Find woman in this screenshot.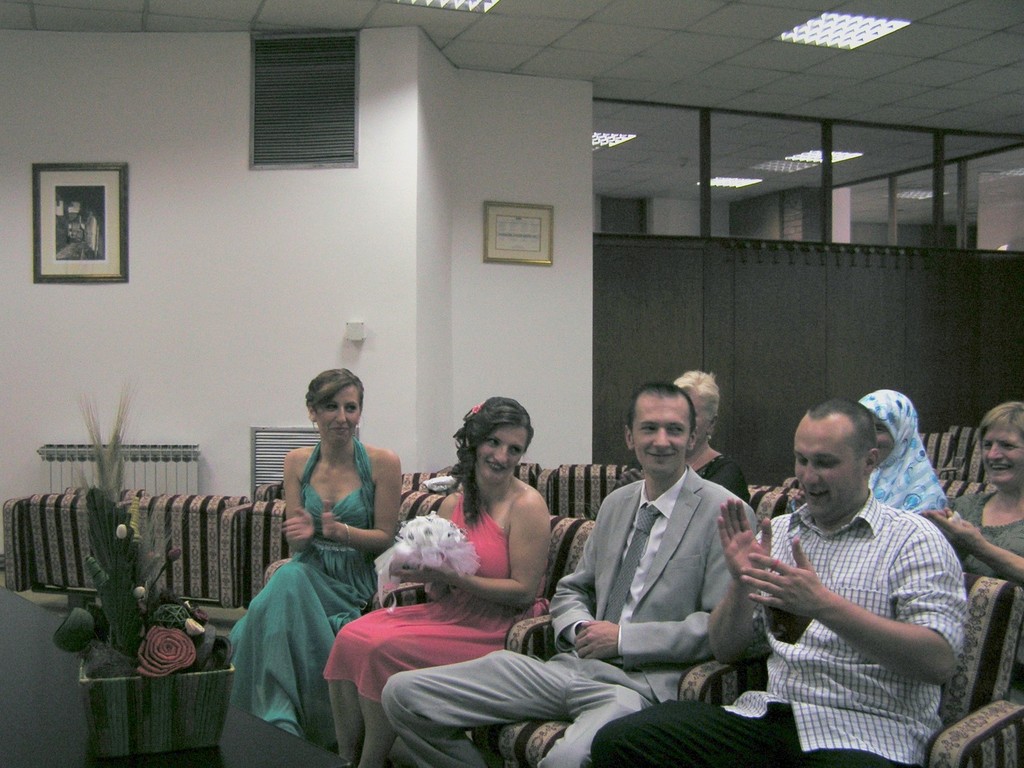
The bounding box for woman is (left=673, top=367, right=752, bottom=502).
